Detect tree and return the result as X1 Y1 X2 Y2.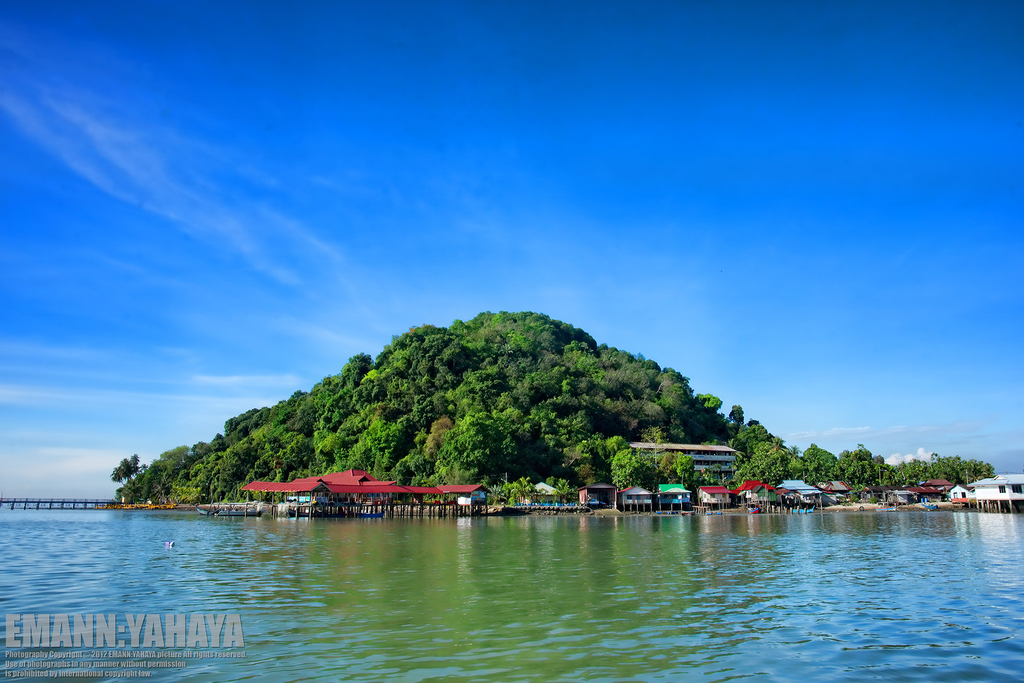
609 441 656 491.
